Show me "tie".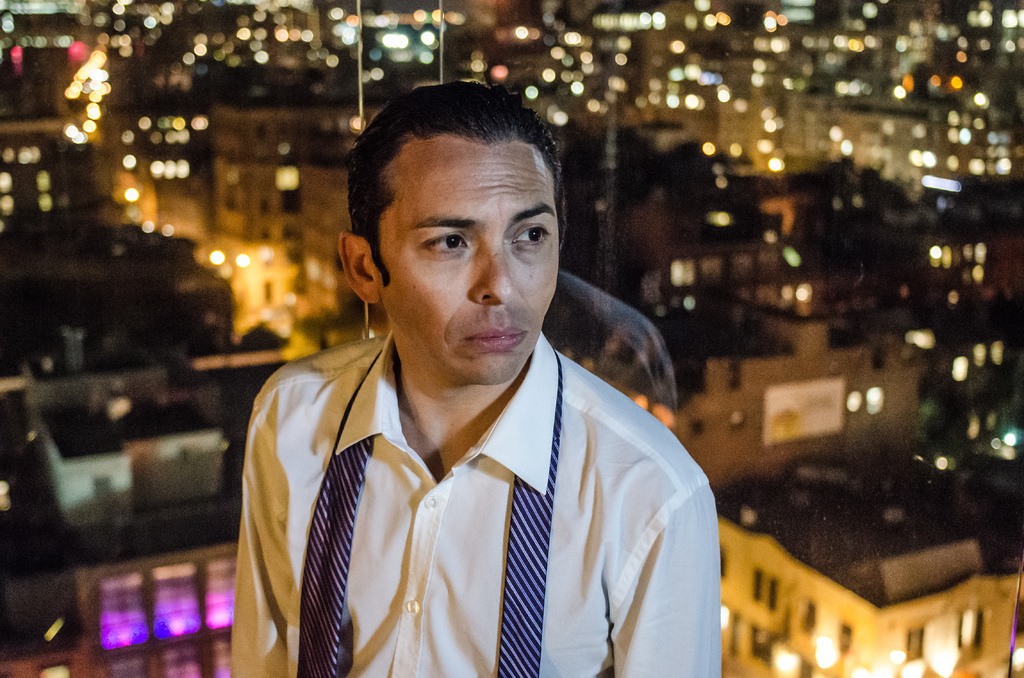
"tie" is here: detection(297, 344, 563, 677).
